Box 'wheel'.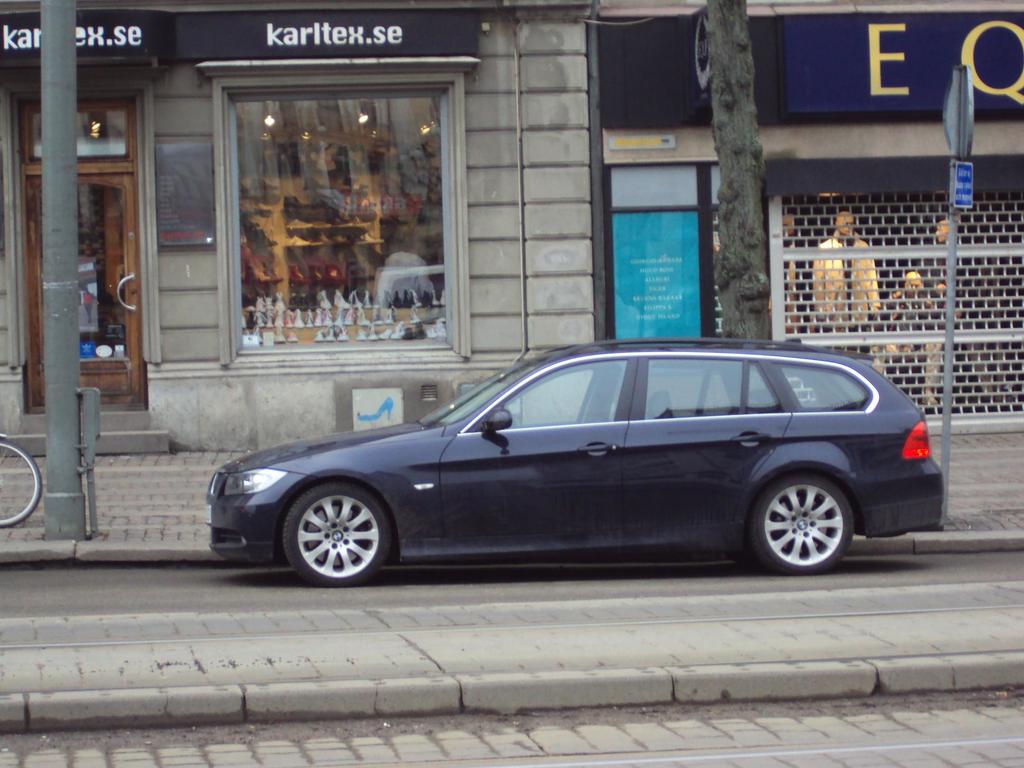
<region>755, 472, 854, 577</region>.
